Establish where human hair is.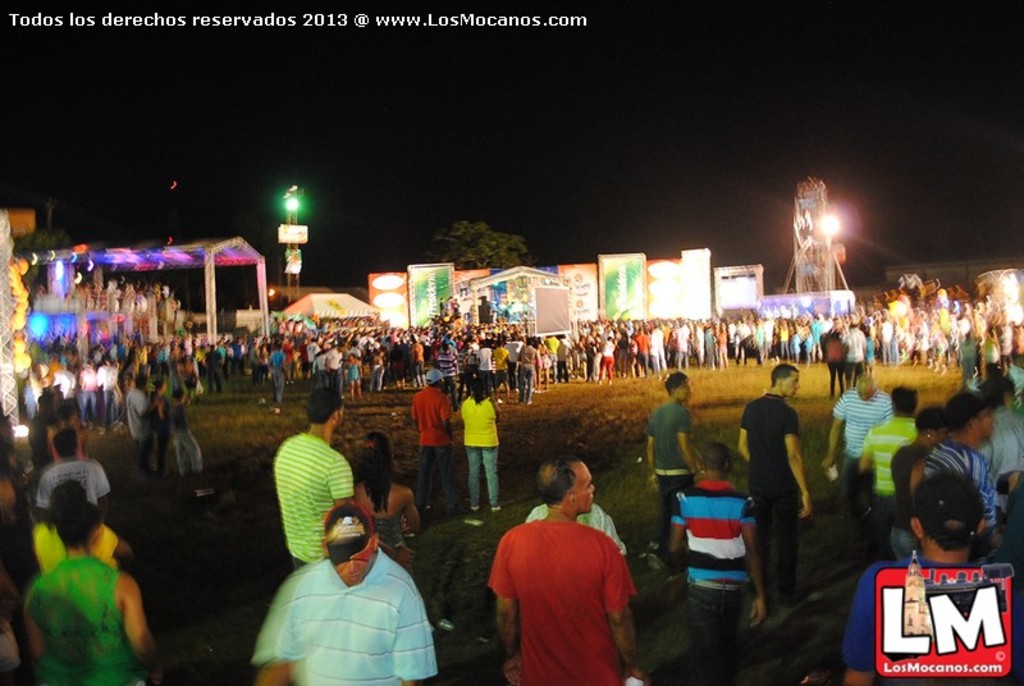
Established at <region>920, 520, 974, 553</region>.
